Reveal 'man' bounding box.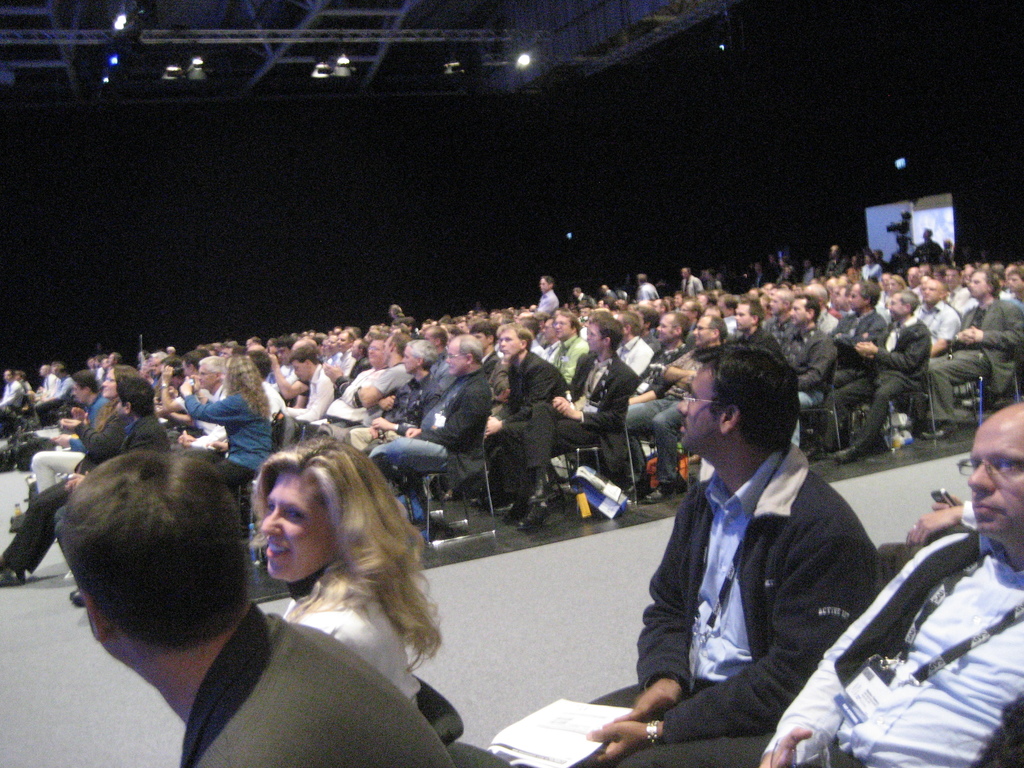
Revealed: rect(499, 316, 635, 532).
